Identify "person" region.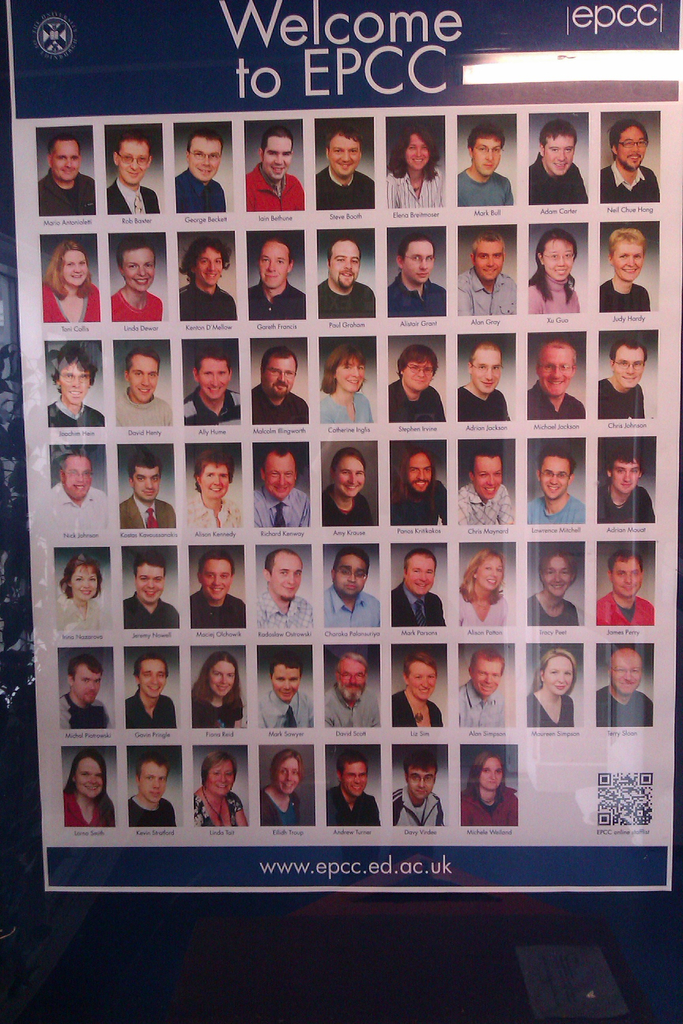
Region: {"x1": 602, "y1": 120, "x2": 661, "y2": 204}.
